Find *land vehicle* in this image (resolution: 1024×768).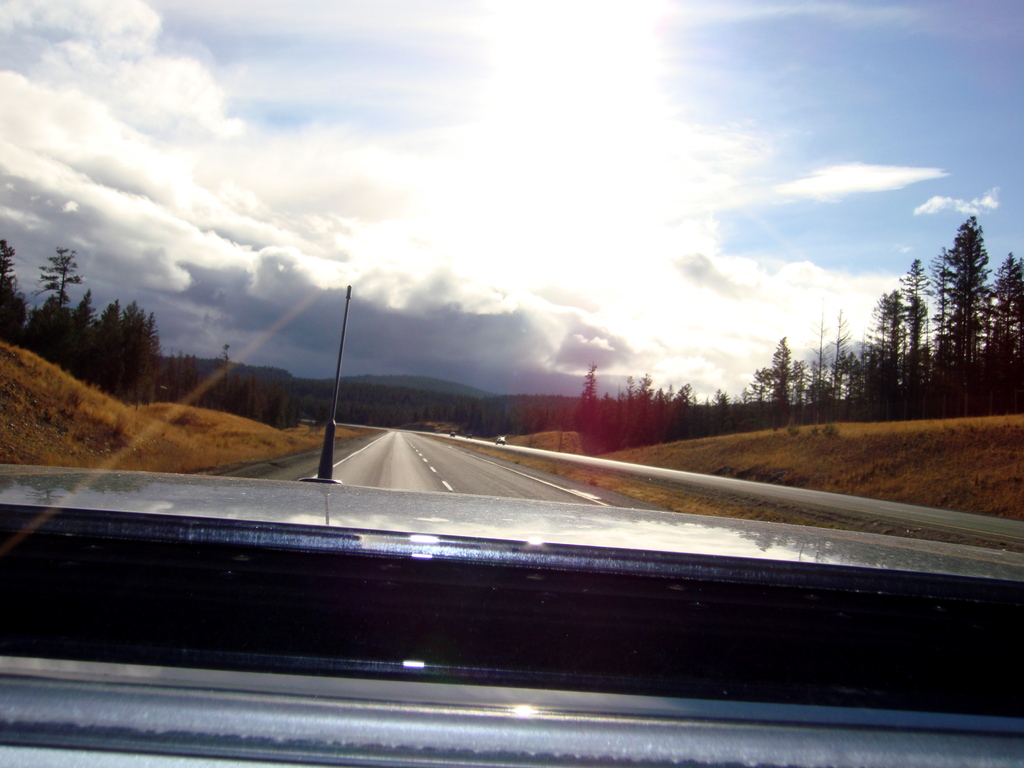
crop(0, 284, 1023, 767).
